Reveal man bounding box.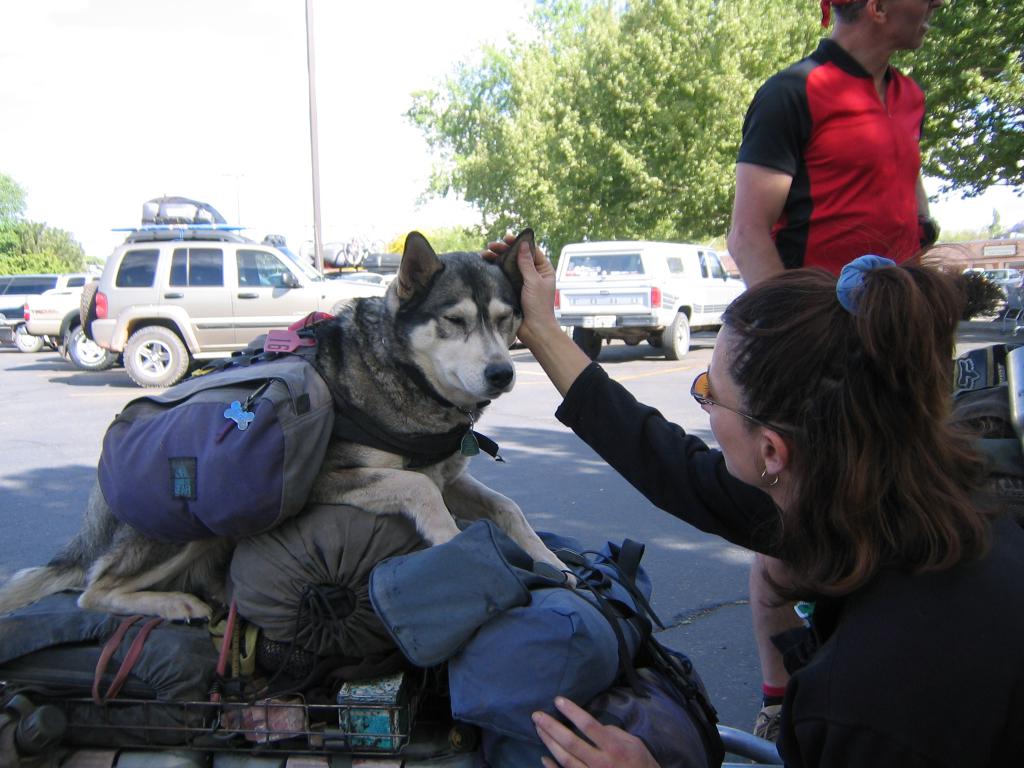
Revealed: detection(722, 0, 948, 743).
